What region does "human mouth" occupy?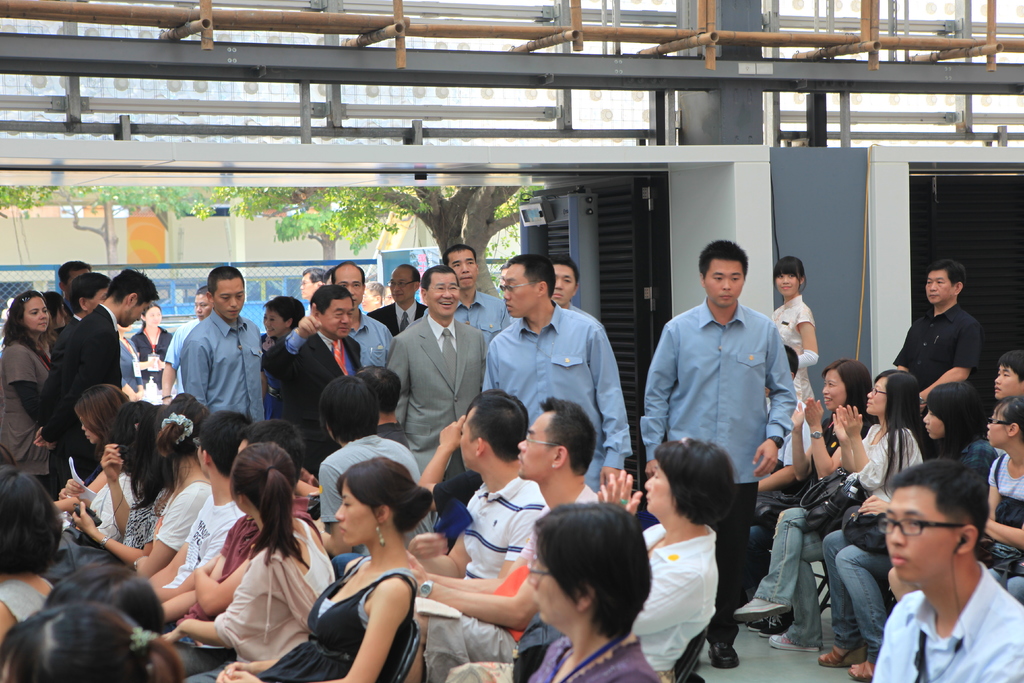
l=341, t=523, r=345, b=532.
